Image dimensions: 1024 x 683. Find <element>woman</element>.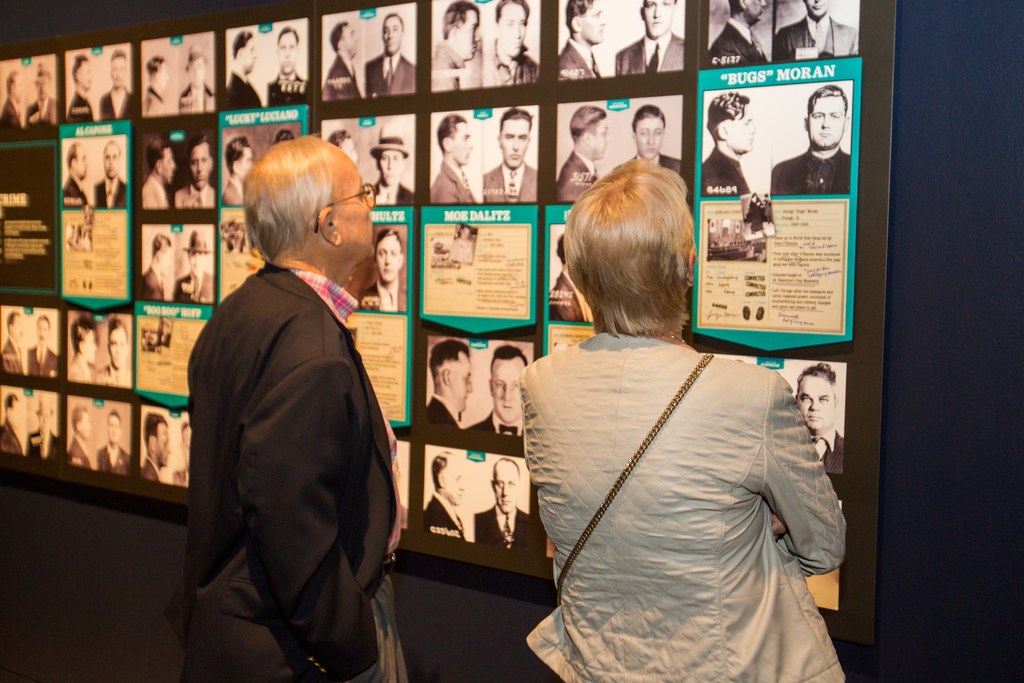
bbox=[748, 194, 769, 237].
